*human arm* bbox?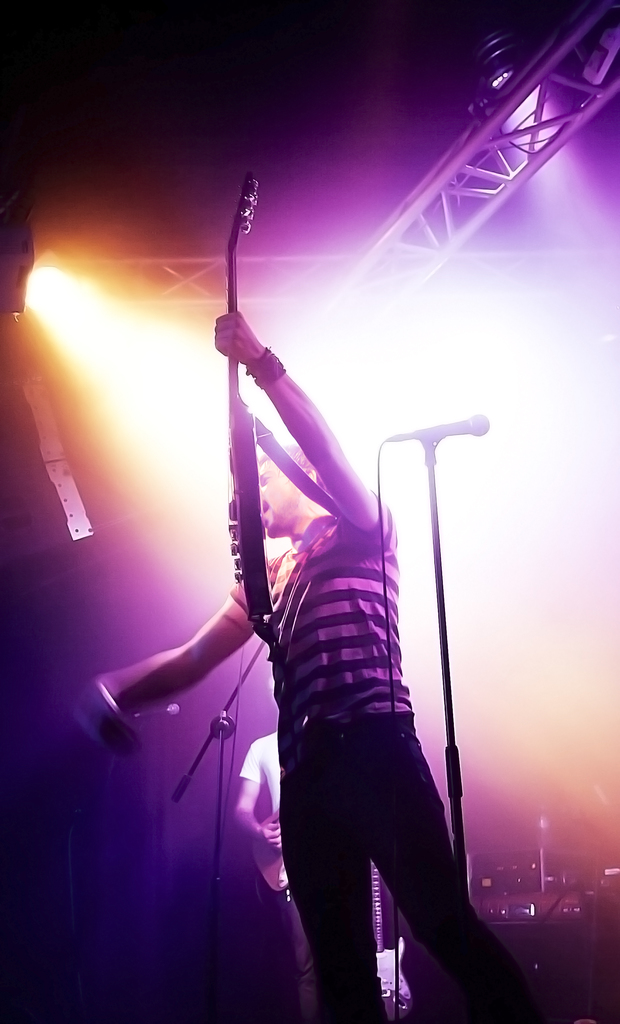
209,309,391,547
